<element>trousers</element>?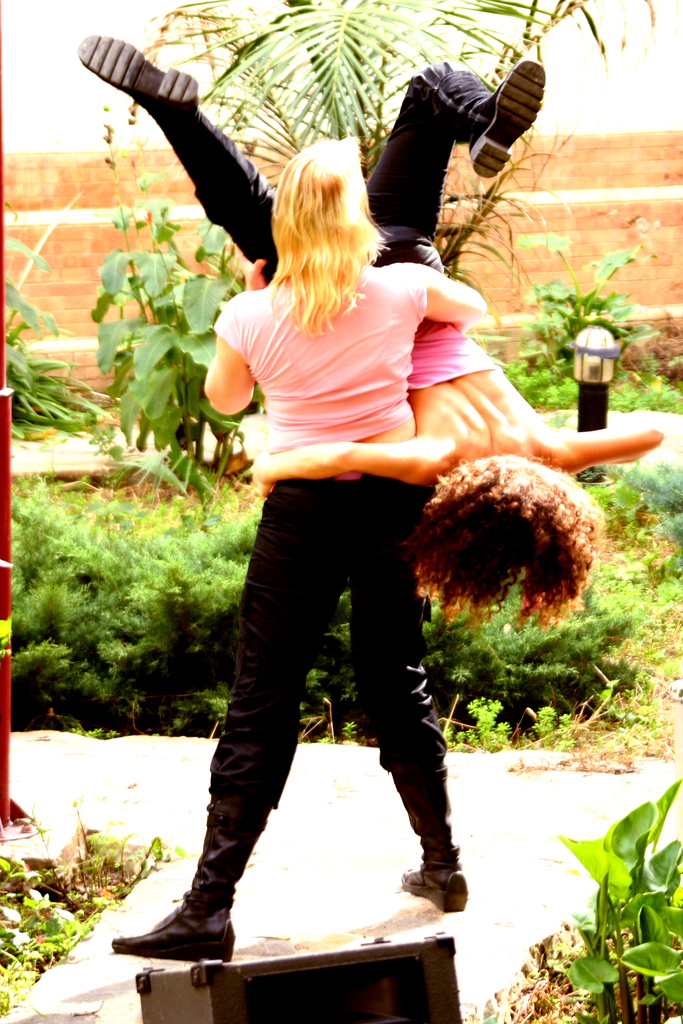
{"x1": 170, "y1": 59, "x2": 494, "y2": 271}
